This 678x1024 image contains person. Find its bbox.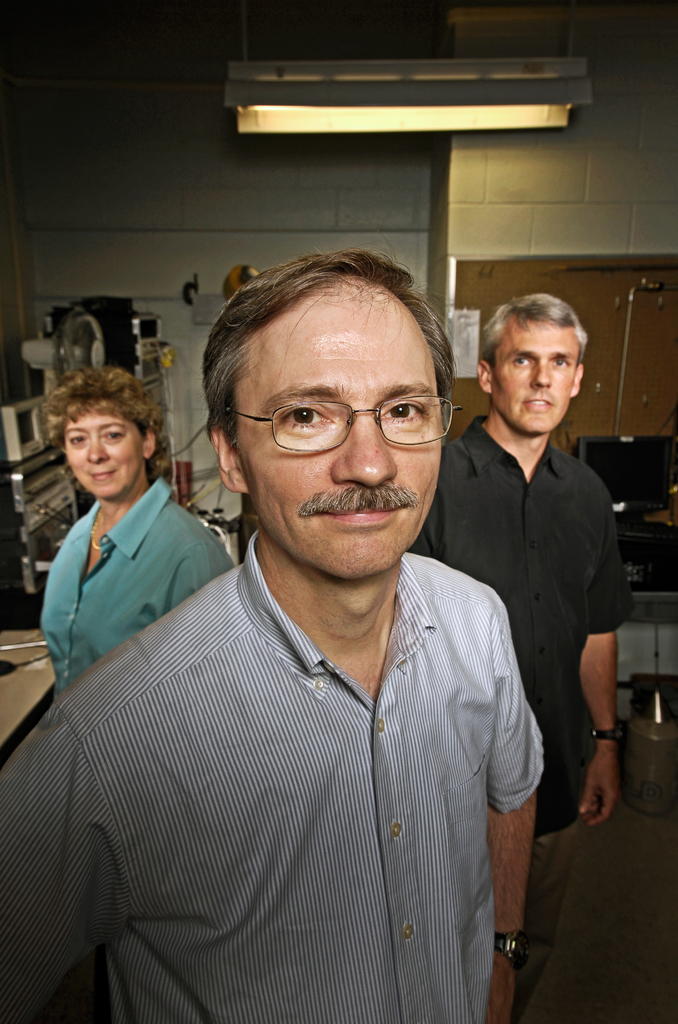
{"left": 410, "top": 288, "right": 630, "bottom": 1023}.
